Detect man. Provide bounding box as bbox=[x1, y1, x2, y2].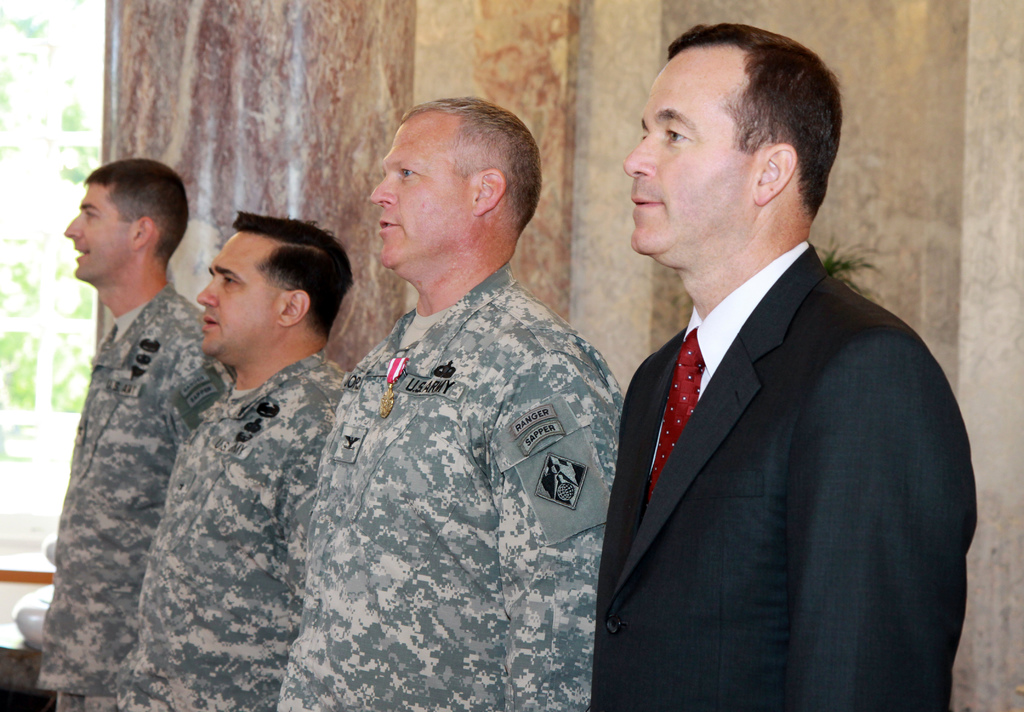
bbox=[120, 211, 356, 711].
